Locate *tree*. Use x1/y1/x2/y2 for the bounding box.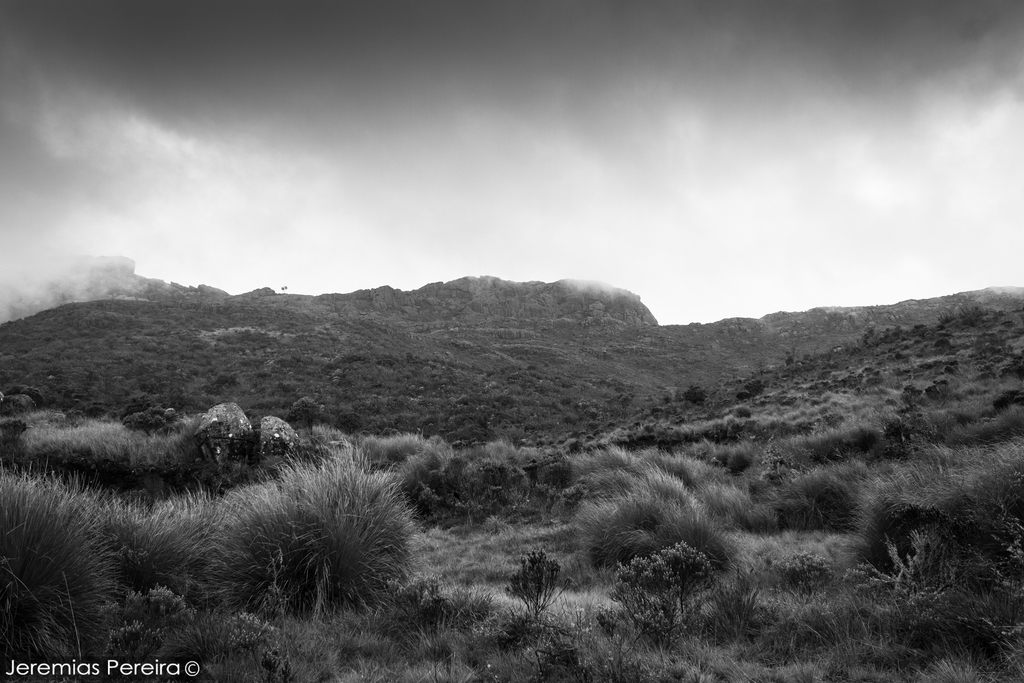
335/411/364/441.
